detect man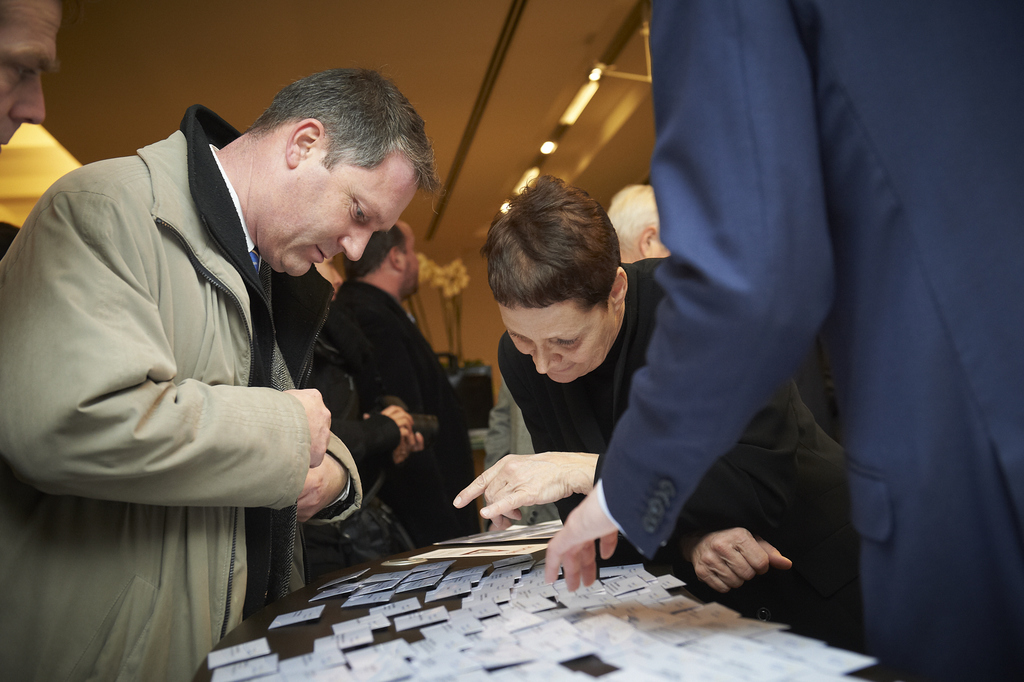
307,215,473,555
